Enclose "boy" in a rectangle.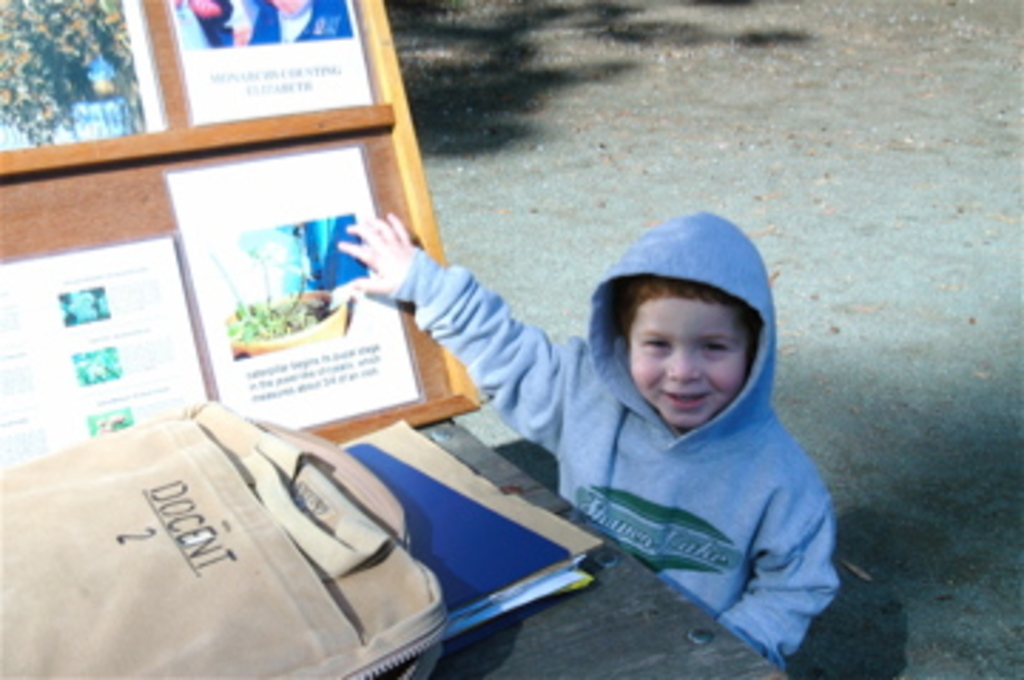
bbox=[336, 211, 842, 666].
